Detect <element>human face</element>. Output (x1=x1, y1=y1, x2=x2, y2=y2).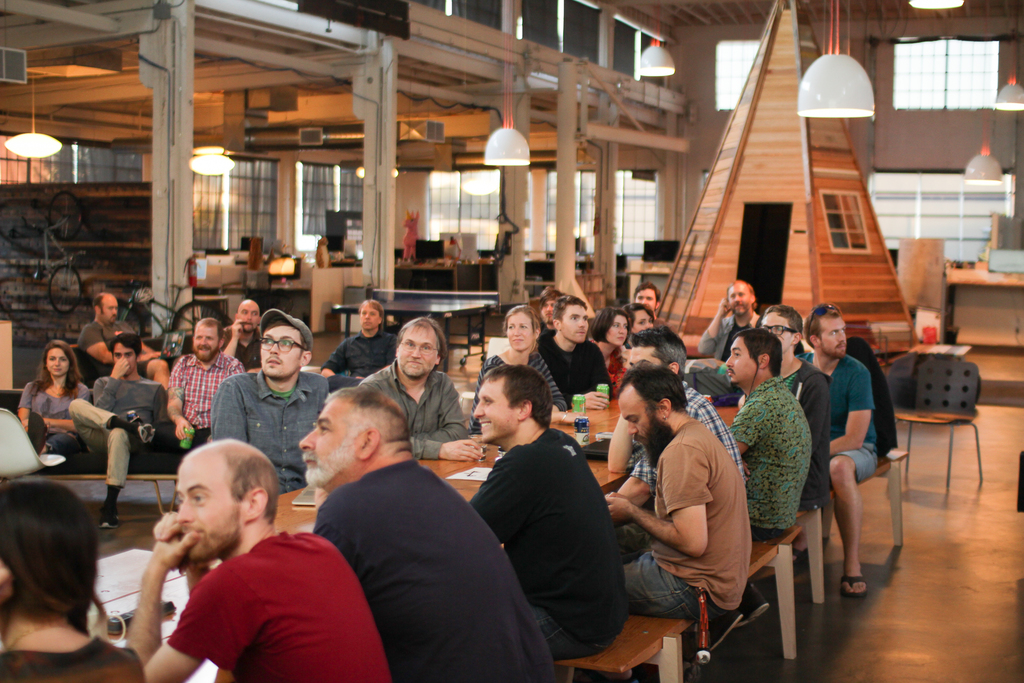
(x1=819, y1=310, x2=848, y2=355).
